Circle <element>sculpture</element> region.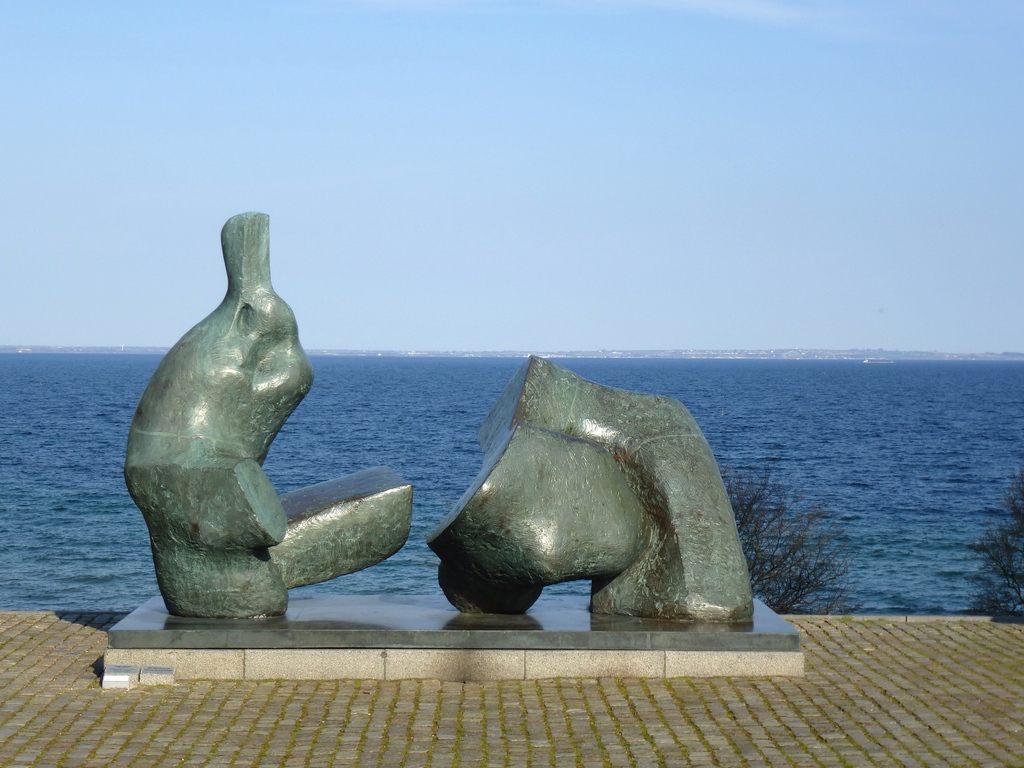
Region: Rect(136, 200, 374, 649).
